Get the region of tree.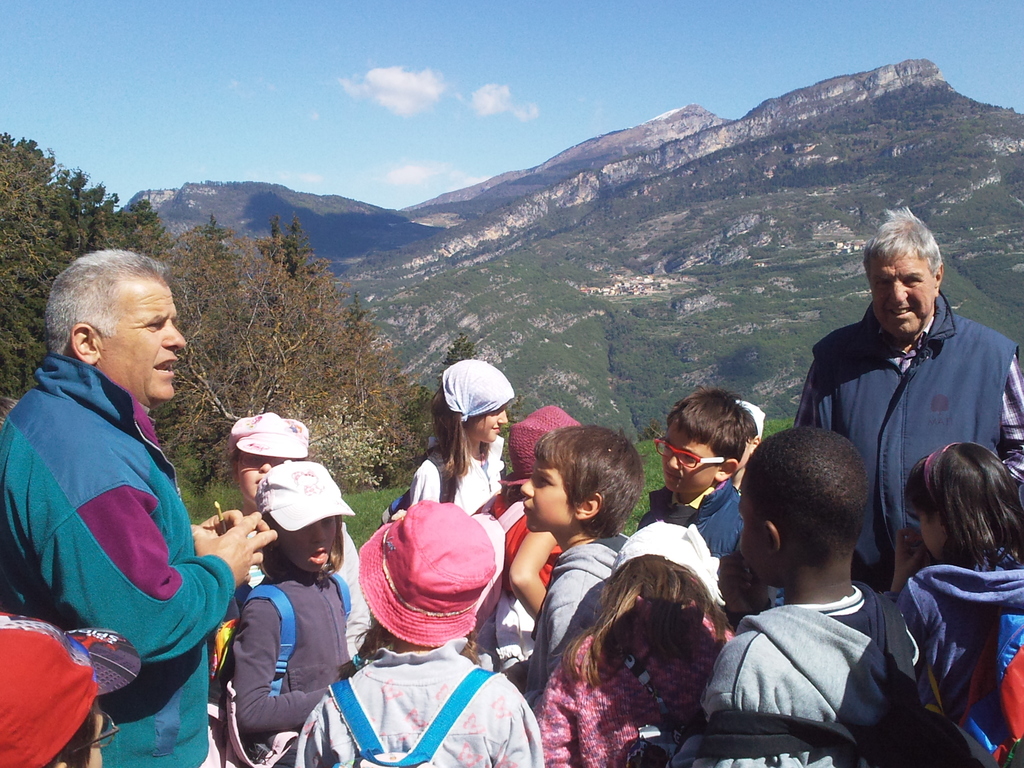
{"left": 141, "top": 232, "right": 343, "bottom": 492}.
